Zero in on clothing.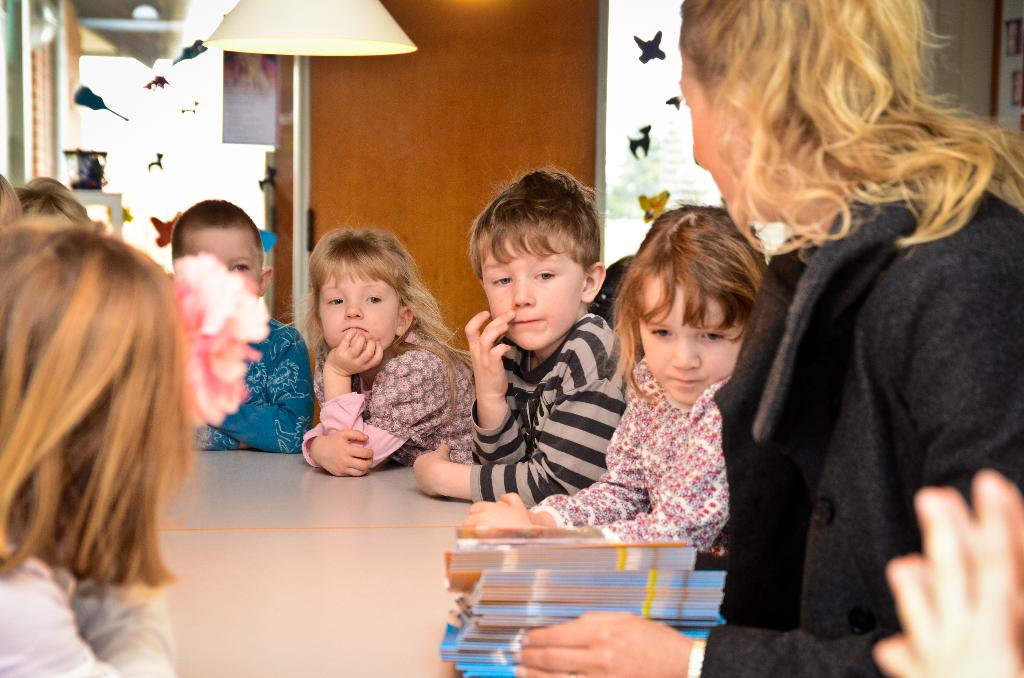
Zeroed in: box=[196, 321, 315, 451].
